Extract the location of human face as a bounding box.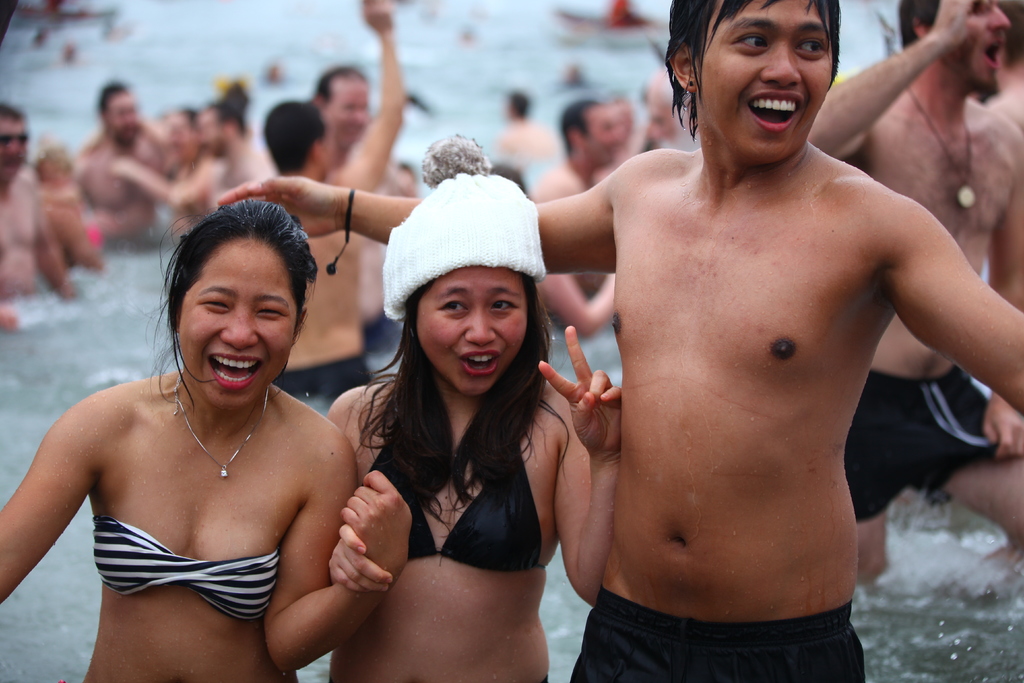
[left=415, top=265, right=526, bottom=391].
